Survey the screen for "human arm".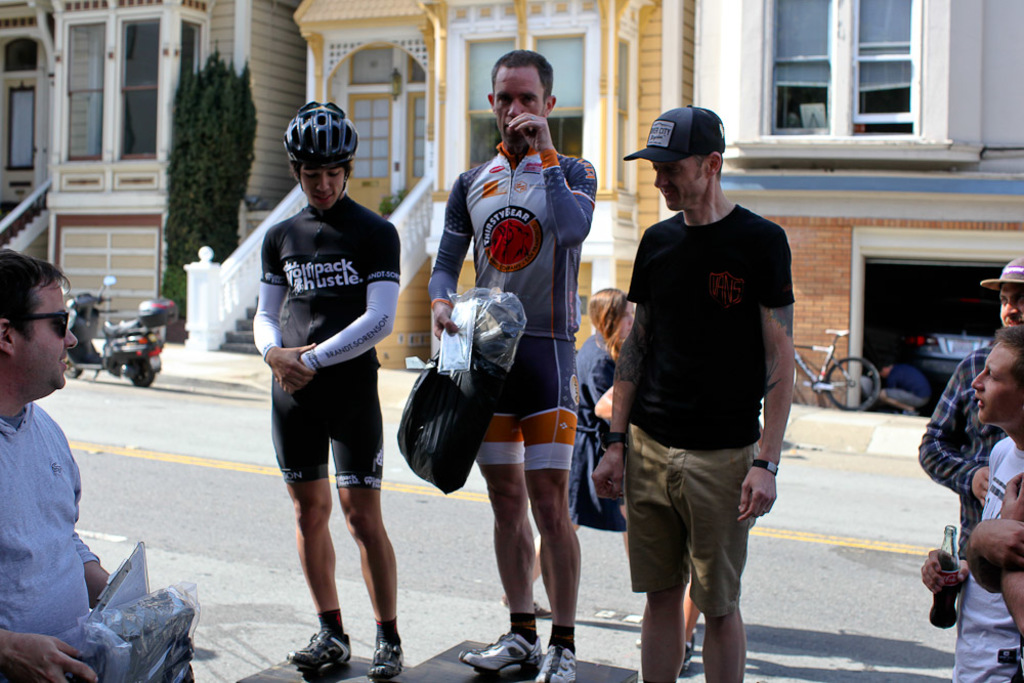
Survey found: {"left": 424, "top": 173, "right": 475, "bottom": 342}.
